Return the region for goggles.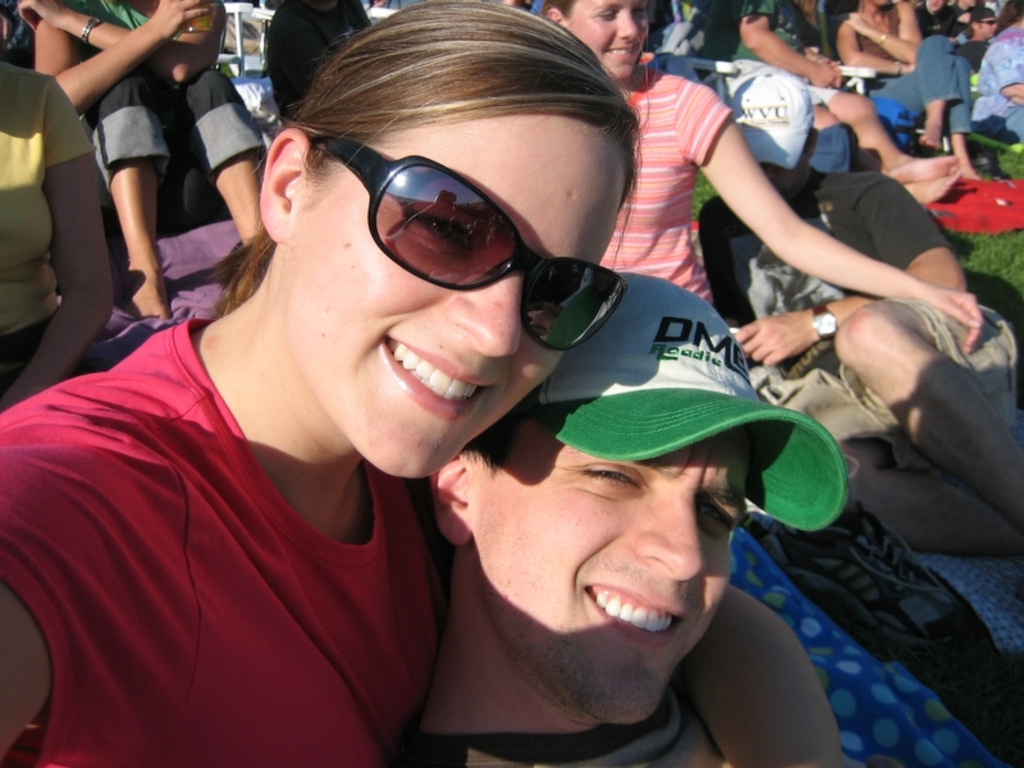
326:127:607:297.
